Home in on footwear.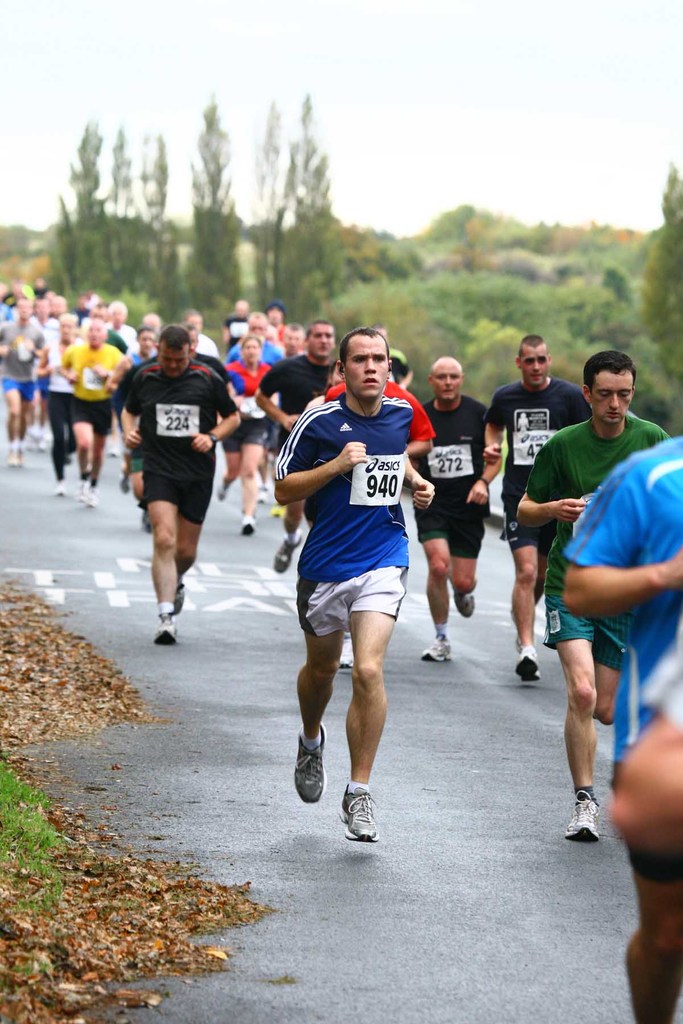
Homed in at locate(421, 627, 454, 664).
